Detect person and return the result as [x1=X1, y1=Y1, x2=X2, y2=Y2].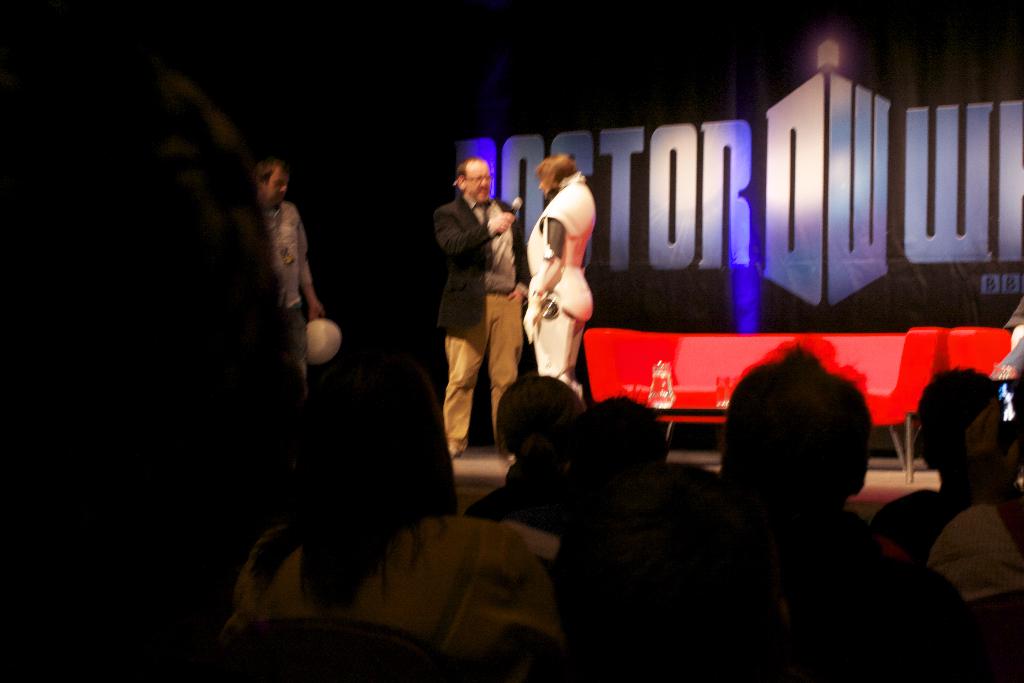
[x1=878, y1=361, x2=1023, y2=613].
